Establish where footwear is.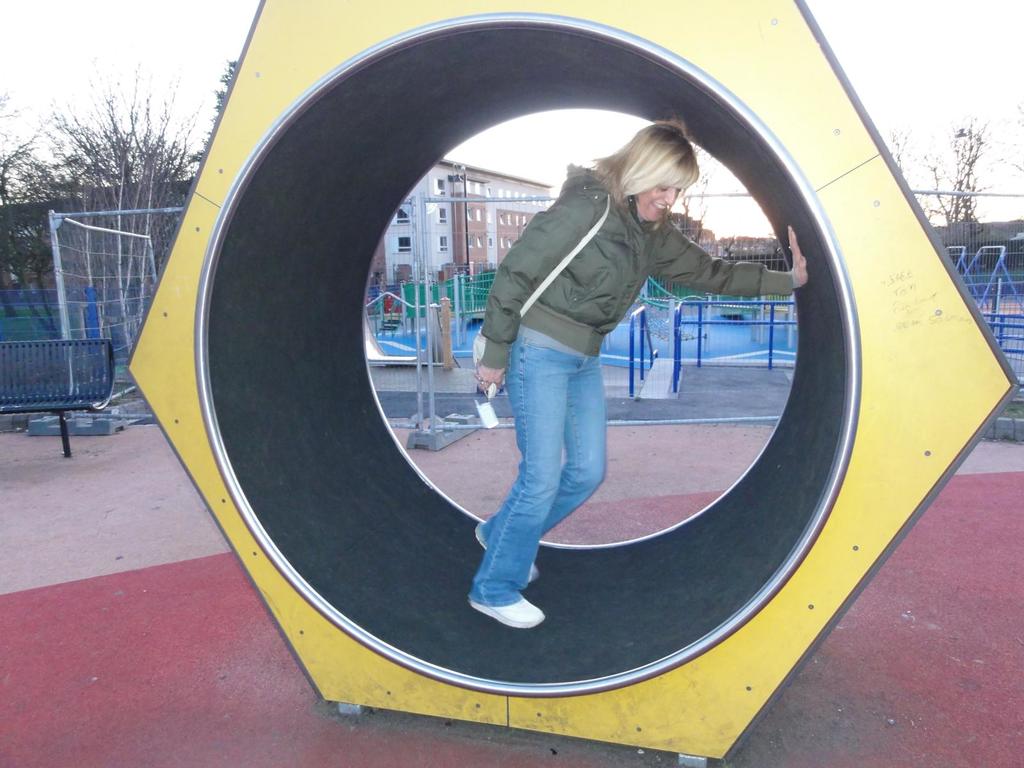
Established at 470:595:547:625.
